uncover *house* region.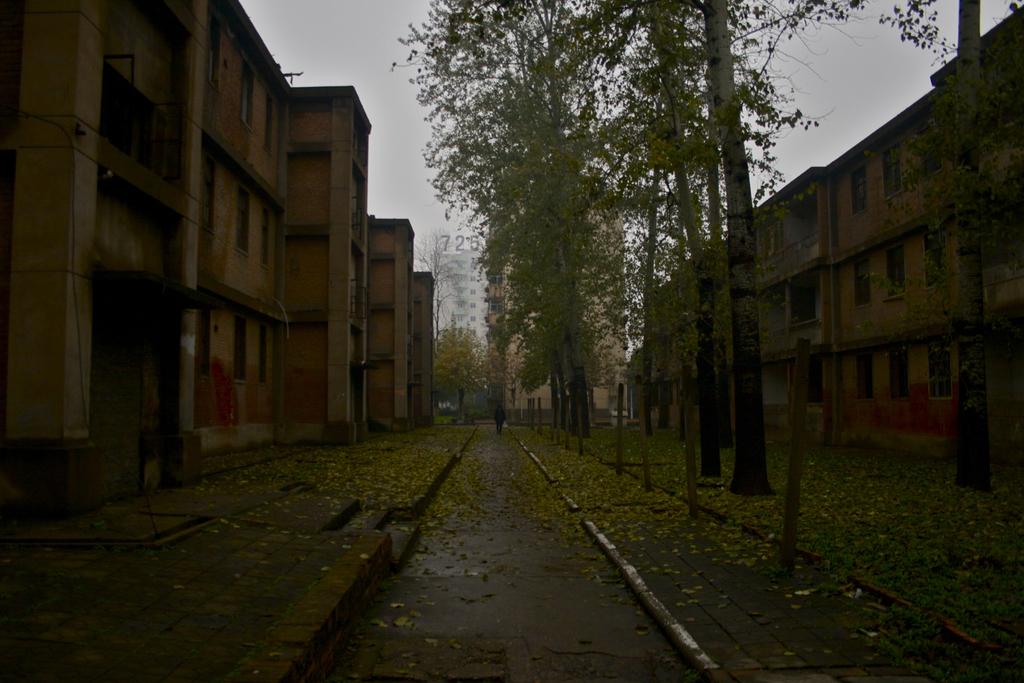
Uncovered: 0,0,212,537.
